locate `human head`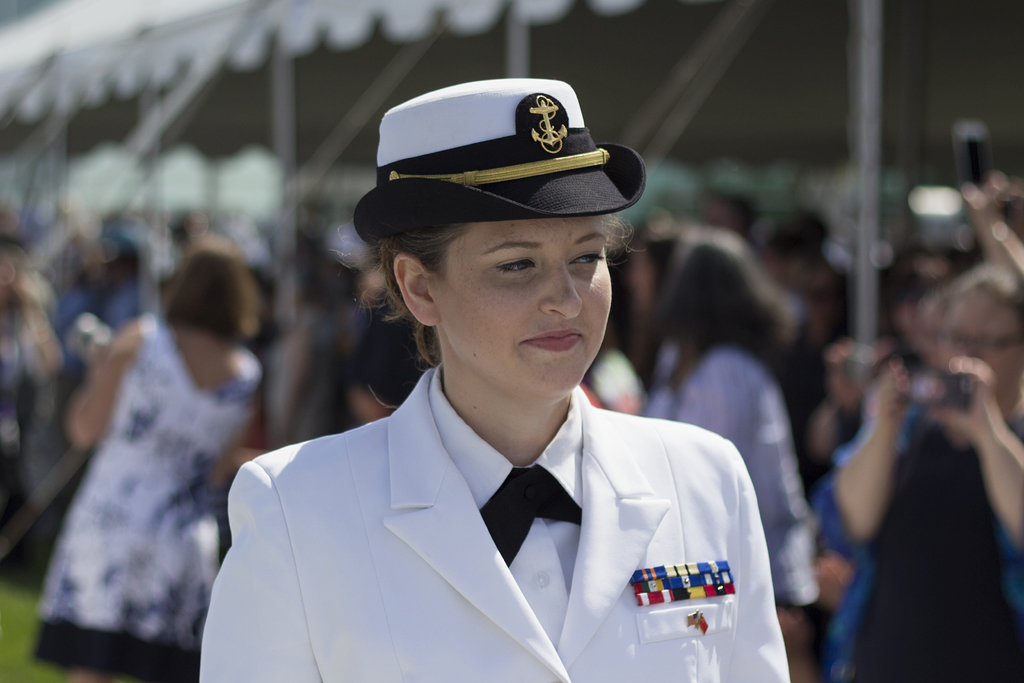
941/263/1023/410
